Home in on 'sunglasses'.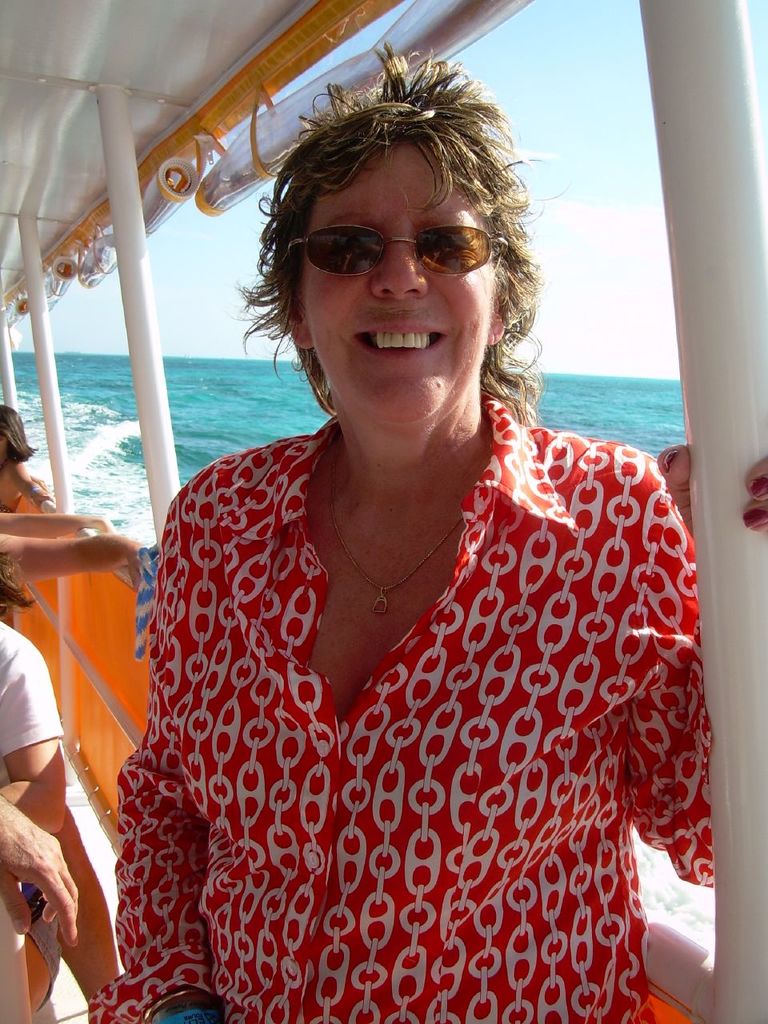
Homed in at l=286, t=225, r=510, b=278.
